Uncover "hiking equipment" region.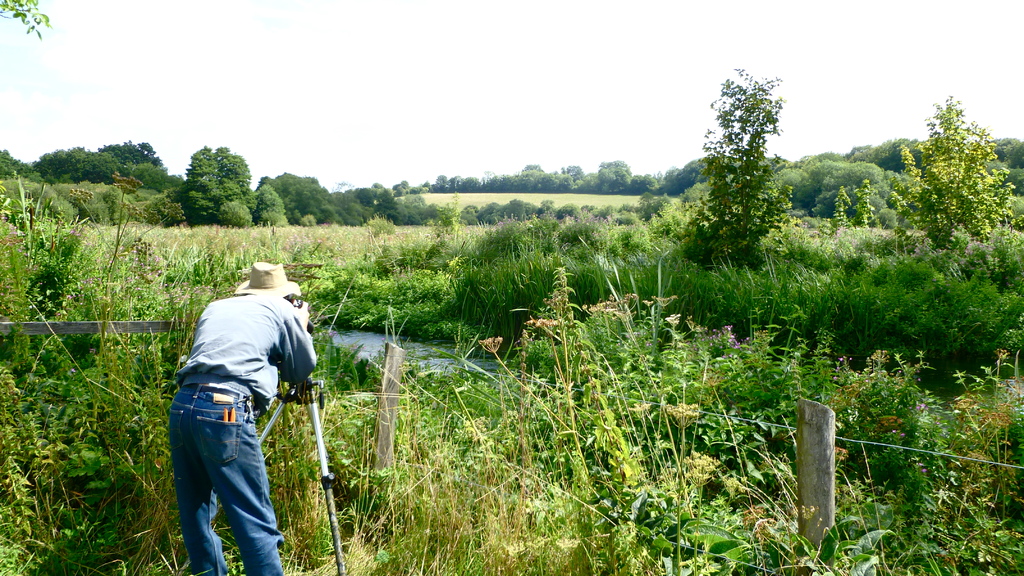
Uncovered: 298:380:342:575.
